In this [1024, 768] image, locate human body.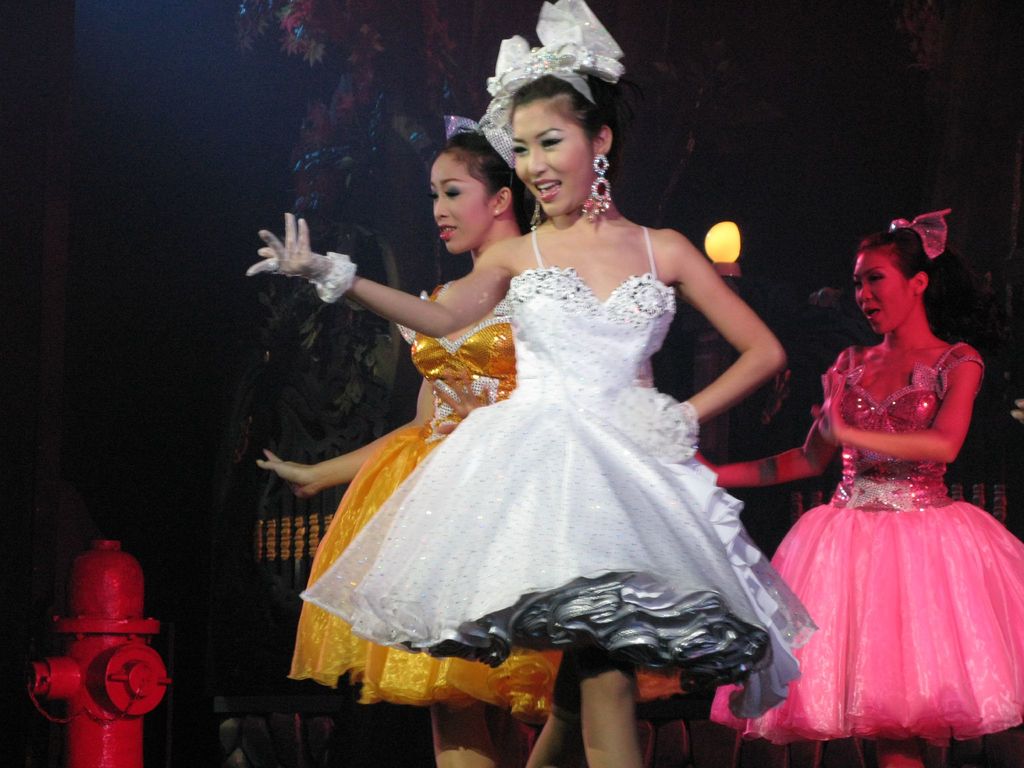
Bounding box: rect(248, 280, 685, 767).
